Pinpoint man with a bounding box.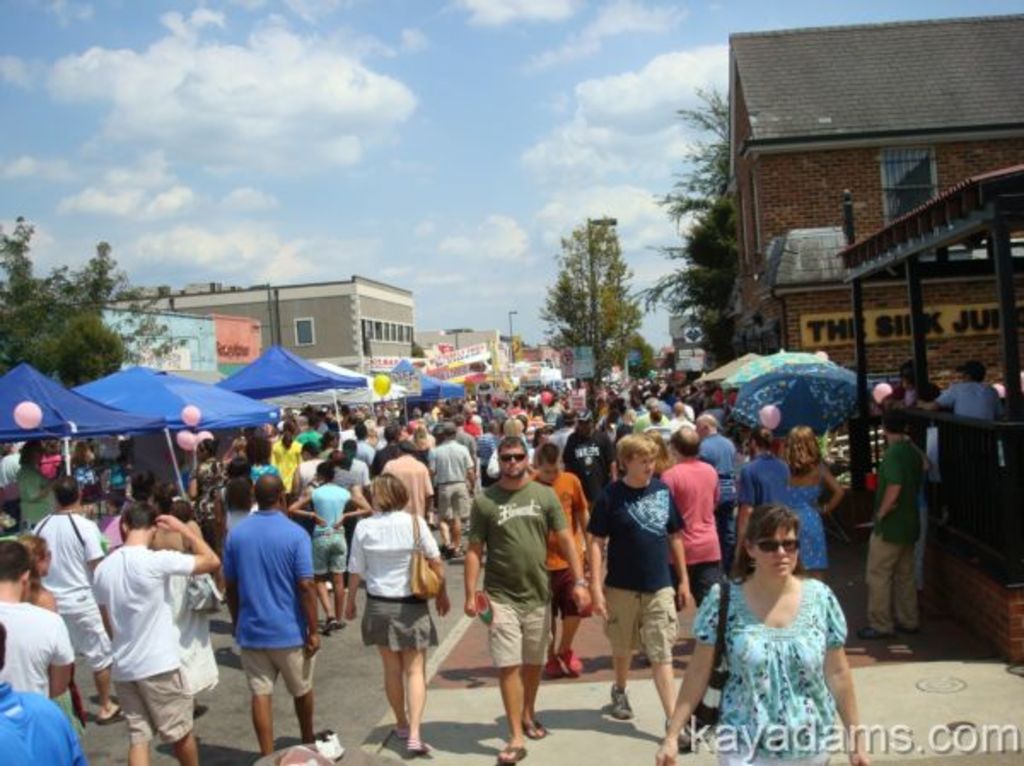
pyautogui.locateOnScreen(0, 626, 85, 764).
